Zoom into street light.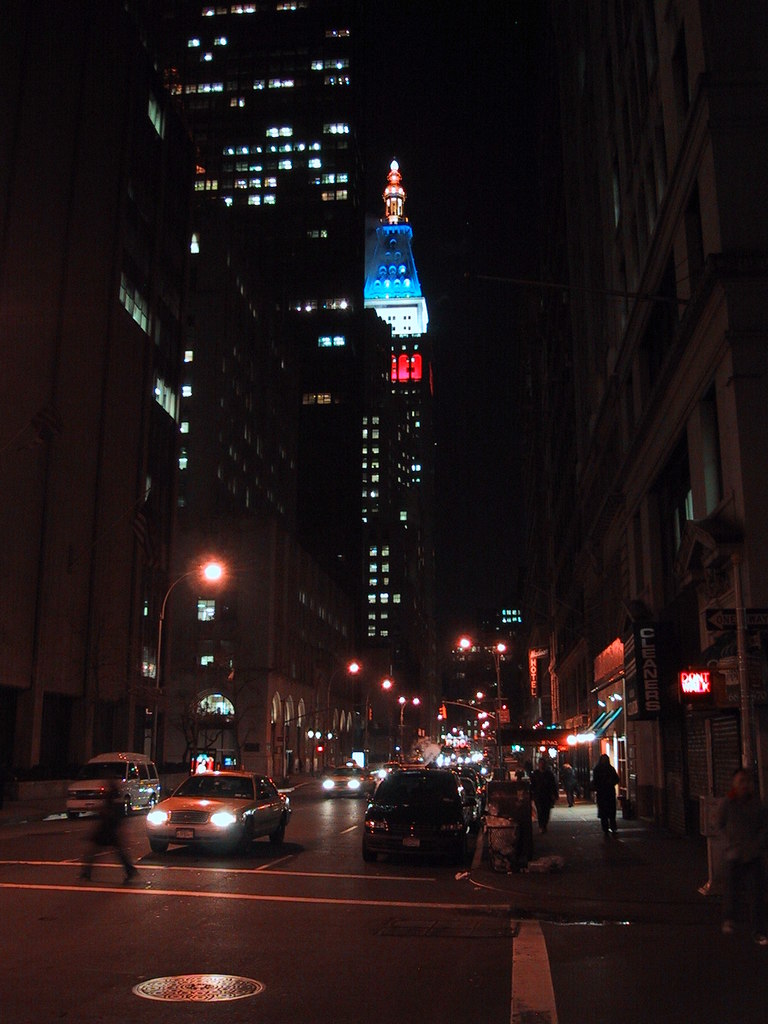
Zoom target: box=[458, 636, 510, 767].
